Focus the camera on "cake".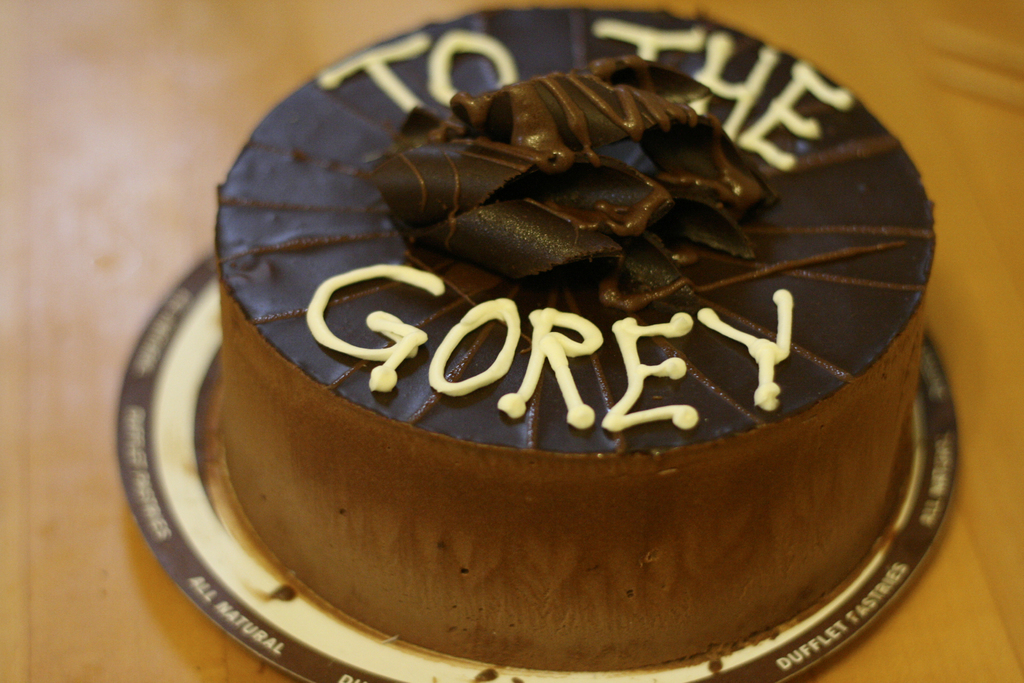
Focus region: box=[211, 2, 935, 671].
